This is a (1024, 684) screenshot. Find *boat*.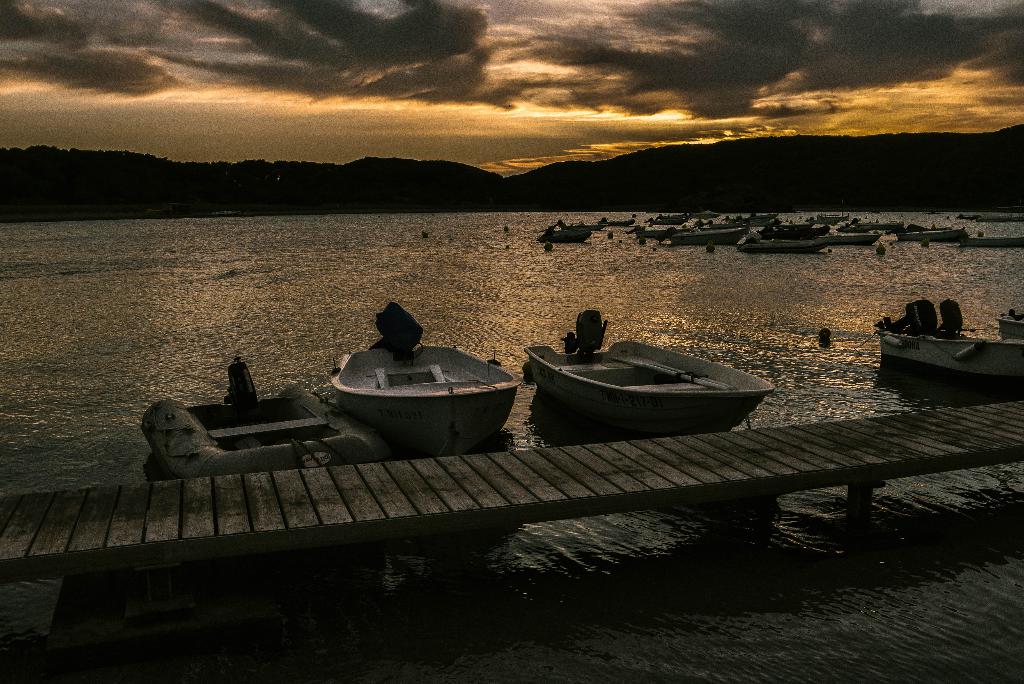
Bounding box: crop(874, 300, 1023, 400).
